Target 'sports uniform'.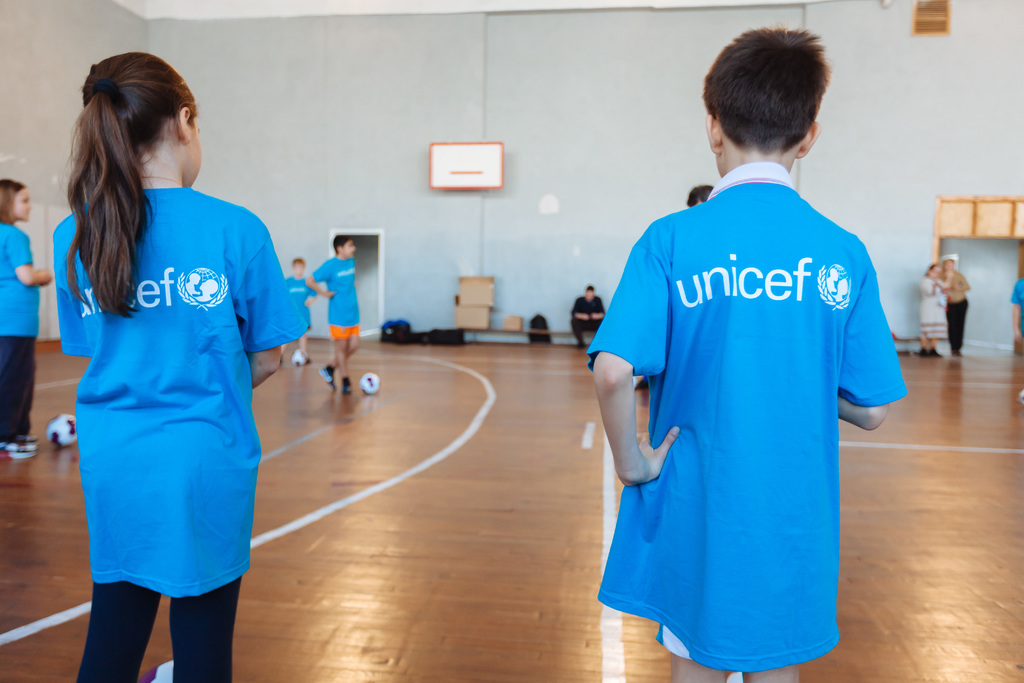
Target region: 55:179:308:682.
